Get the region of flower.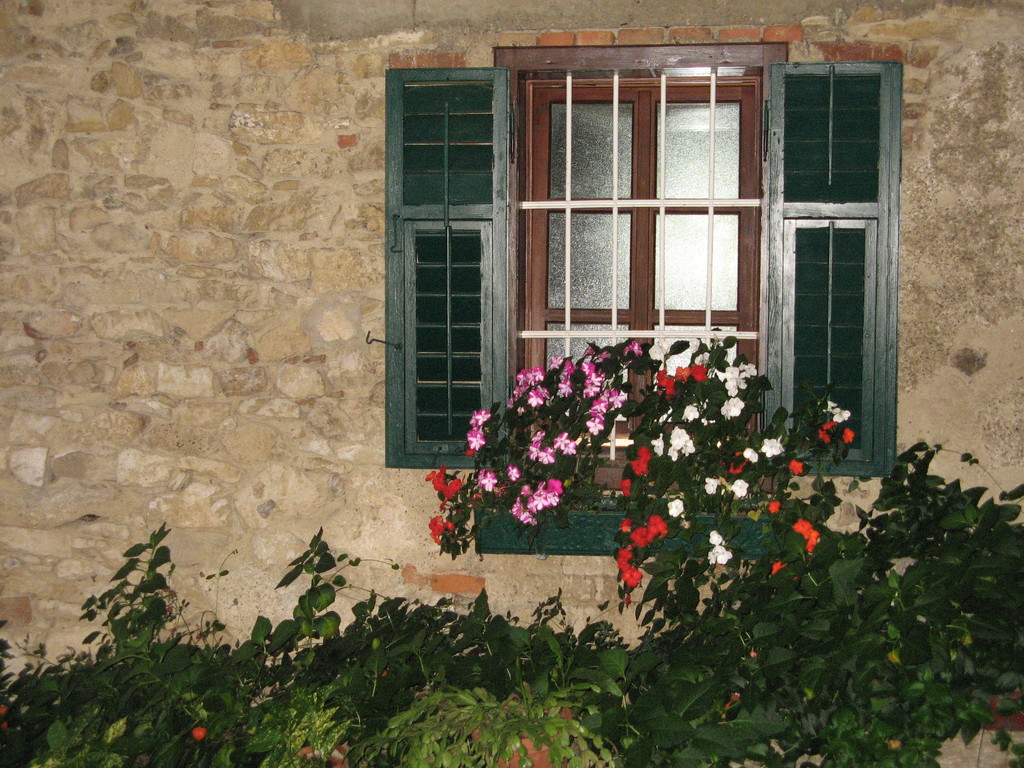
<box>666,429,694,462</box>.
